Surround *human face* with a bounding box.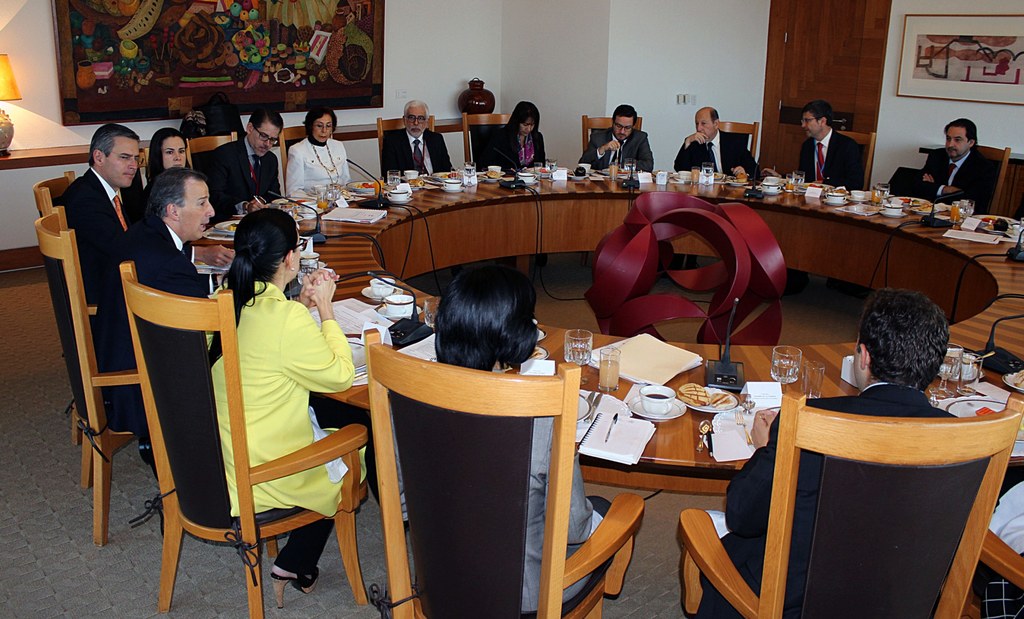
696:111:716:140.
